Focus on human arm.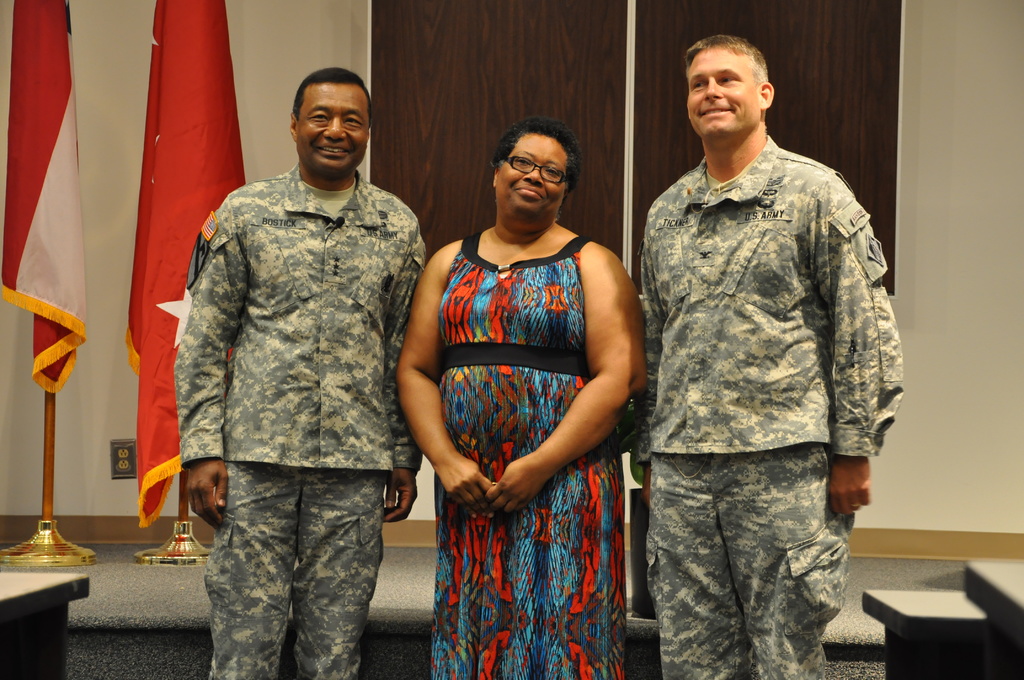
Focused at pyautogui.locateOnScreen(816, 194, 902, 513).
